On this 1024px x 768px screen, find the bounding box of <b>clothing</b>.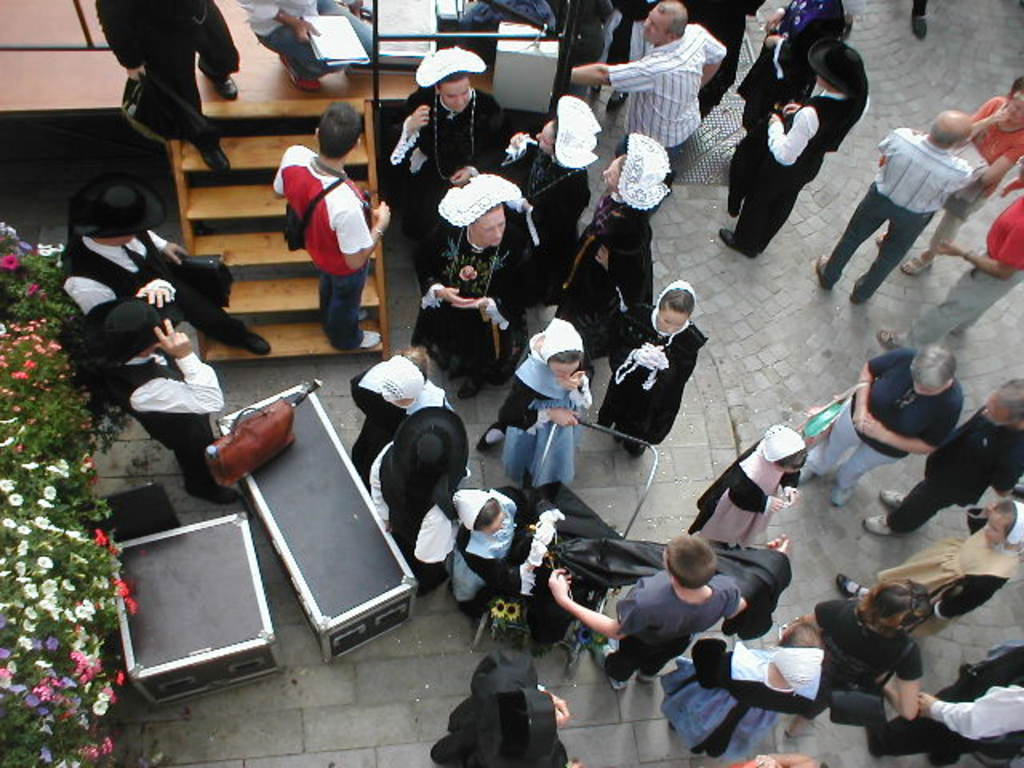
Bounding box: l=381, t=83, r=507, b=294.
